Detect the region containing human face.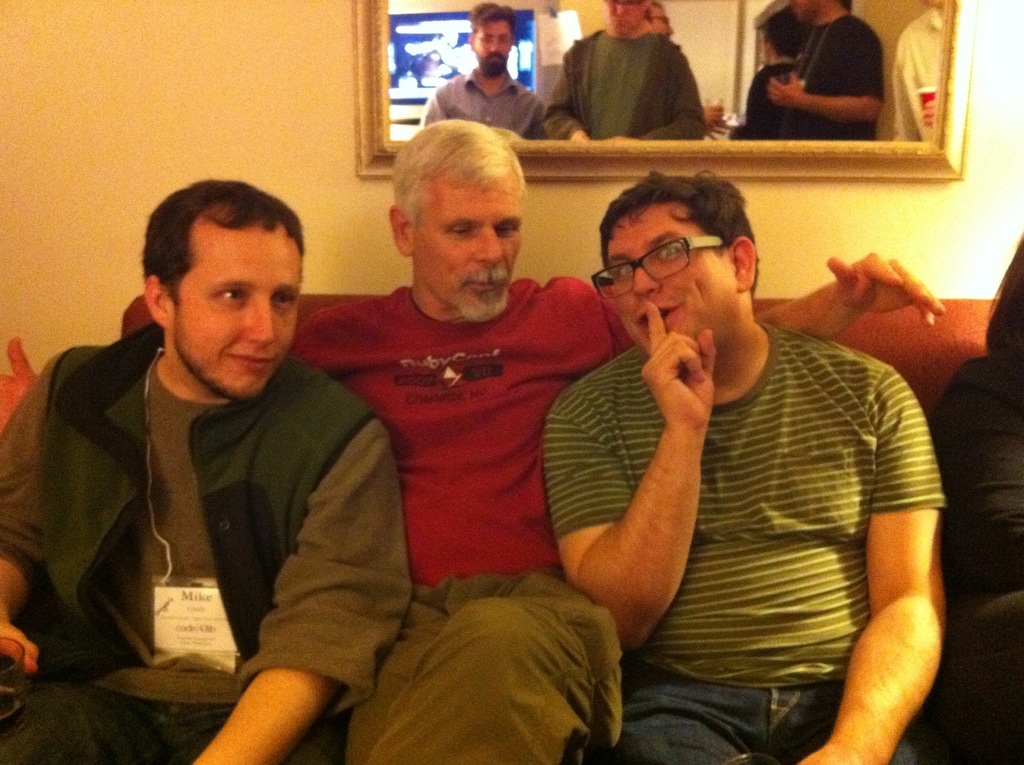
left=474, top=24, right=513, bottom=68.
